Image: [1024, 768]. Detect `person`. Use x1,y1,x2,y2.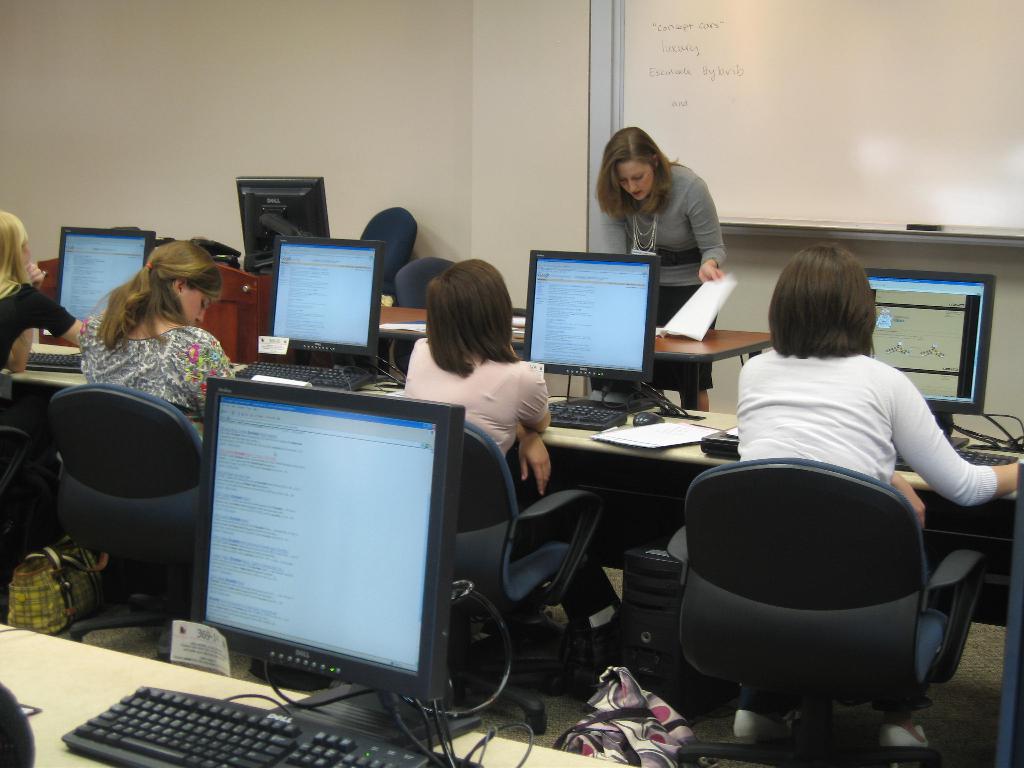
72,239,231,447.
